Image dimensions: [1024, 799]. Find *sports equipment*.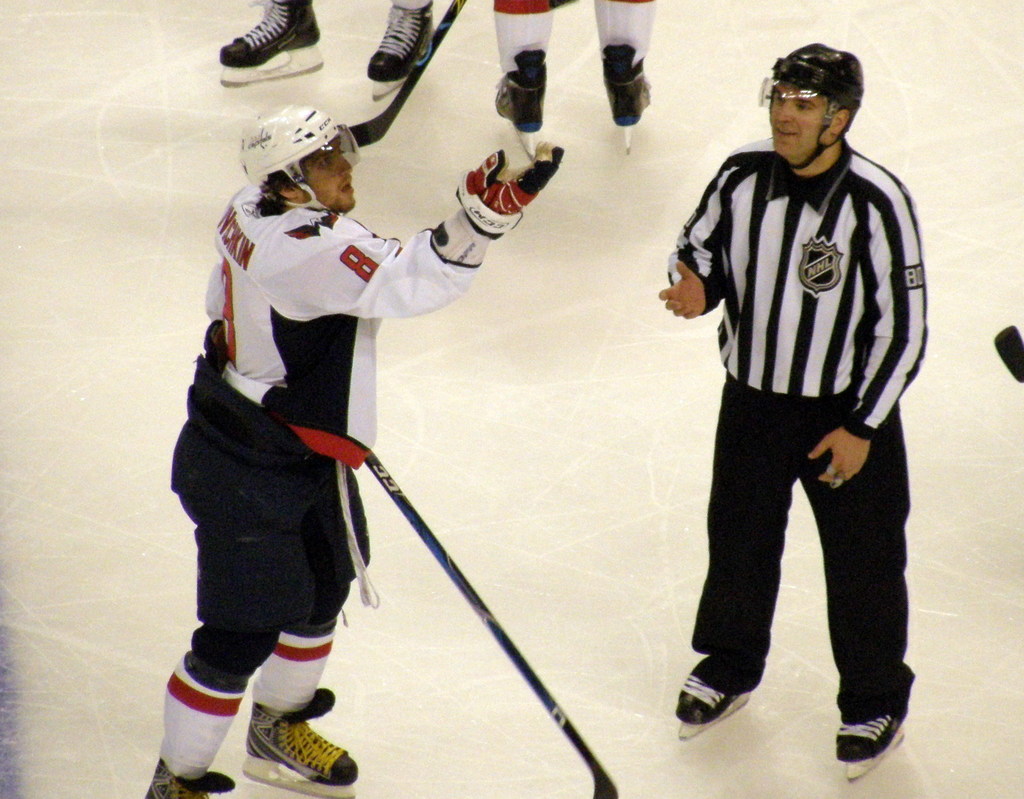
rect(454, 149, 563, 240).
